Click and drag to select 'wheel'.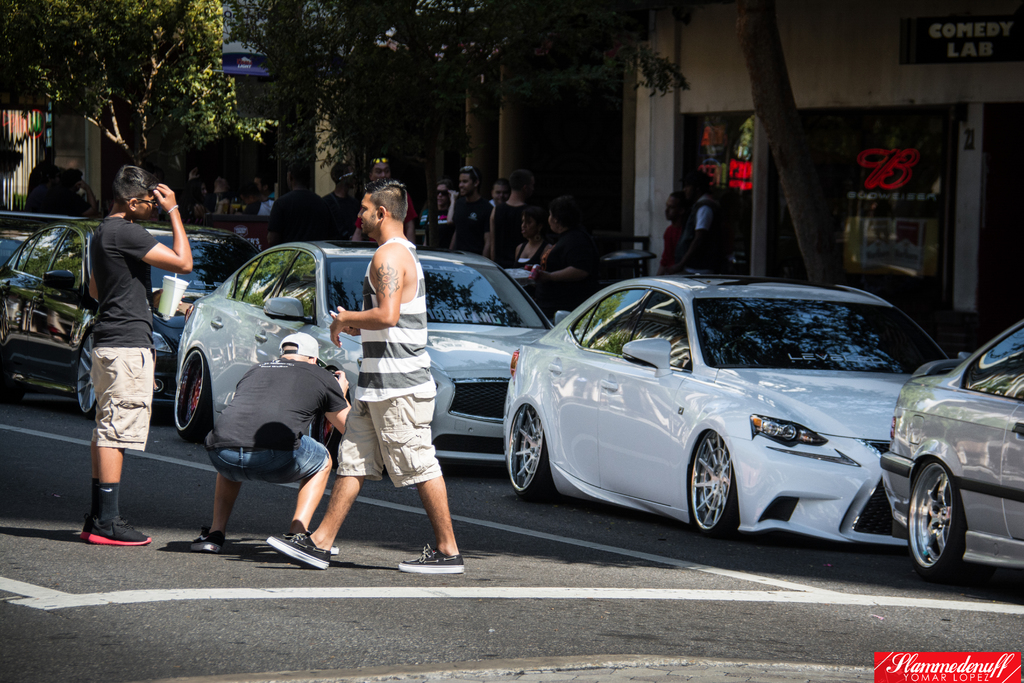
Selection: region(696, 443, 753, 538).
